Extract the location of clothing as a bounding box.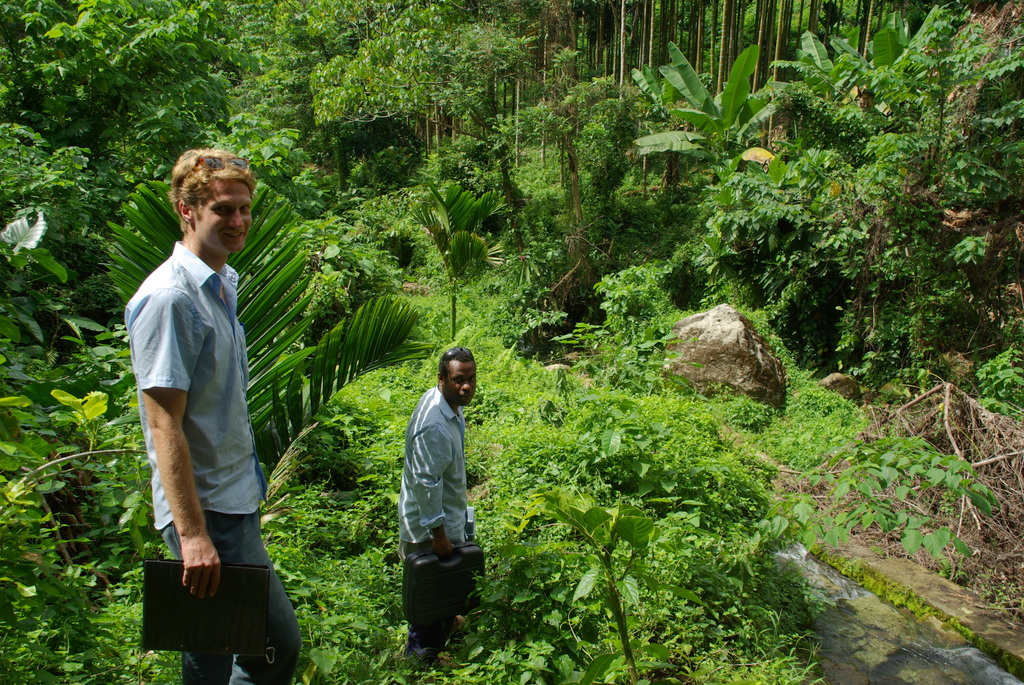
[401,531,479,669].
